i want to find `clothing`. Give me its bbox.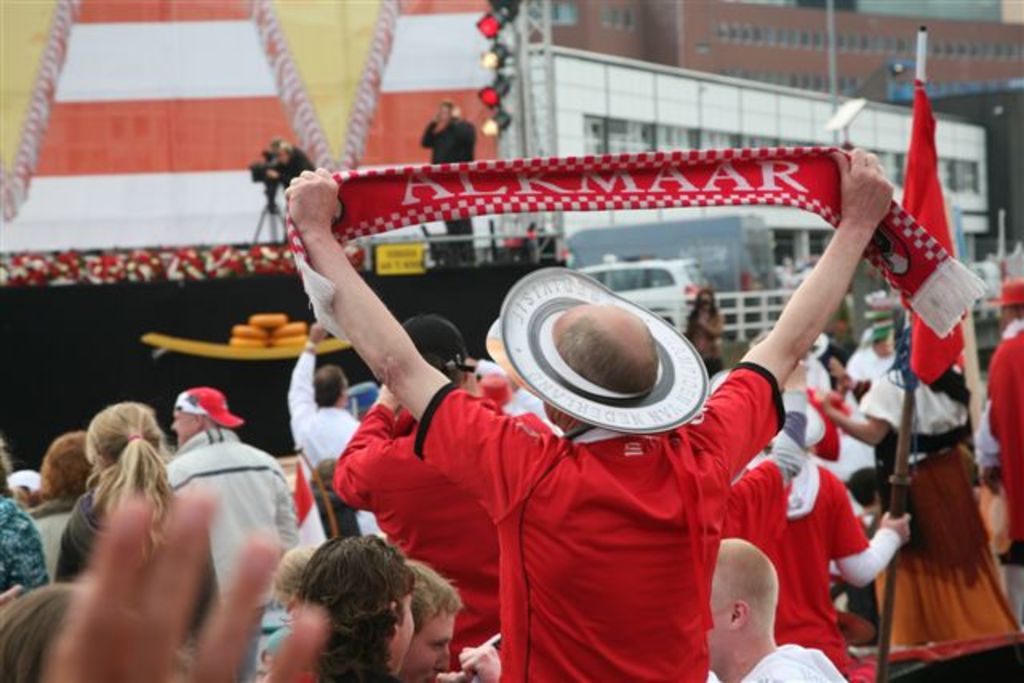
x1=720 y1=385 x2=851 y2=678.
